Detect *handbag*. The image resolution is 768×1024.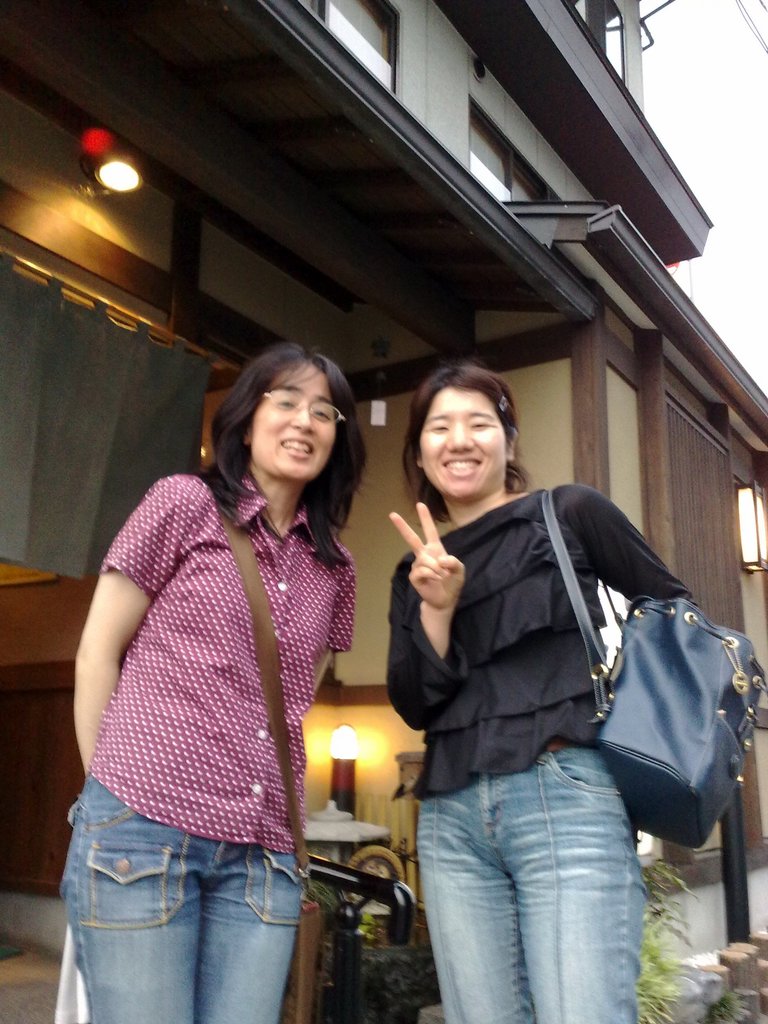
bbox=[200, 472, 326, 1023].
